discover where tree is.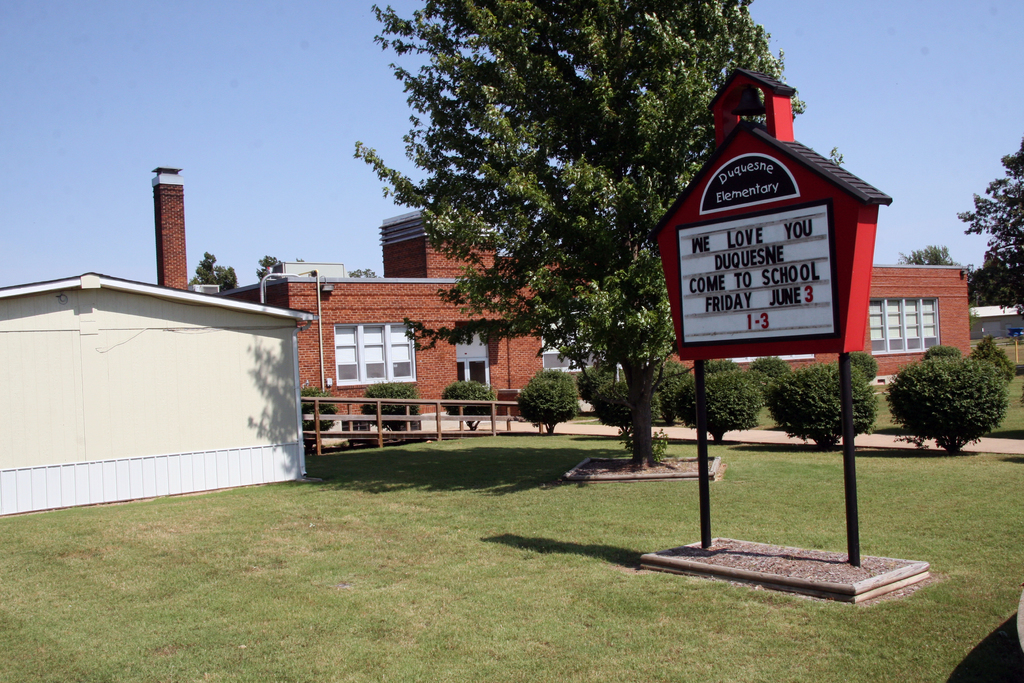
Discovered at x1=340, y1=0, x2=813, y2=468.
